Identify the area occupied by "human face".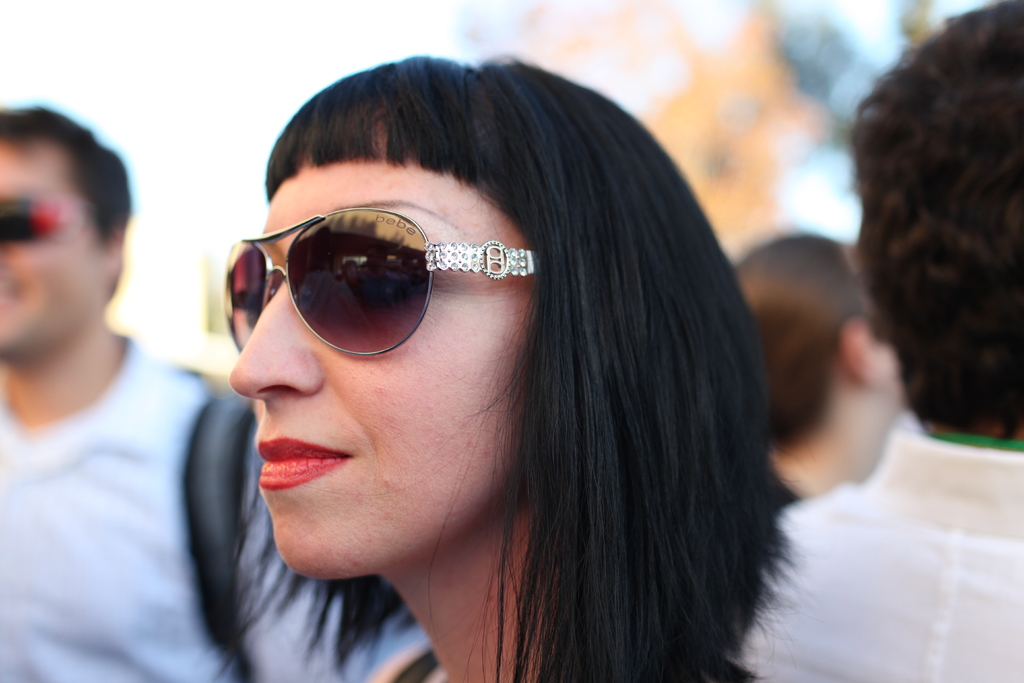
Area: locate(227, 129, 537, 577).
